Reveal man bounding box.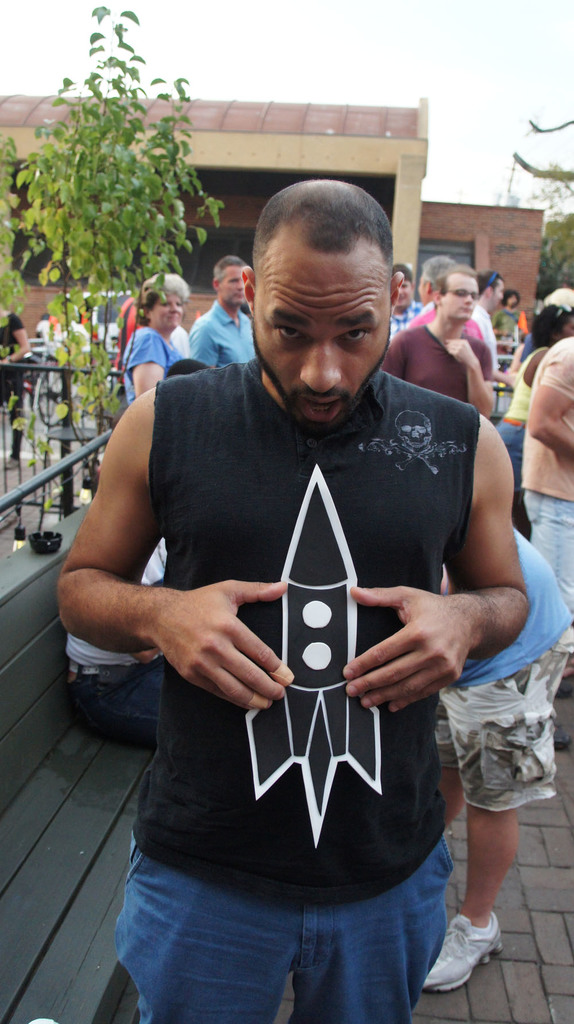
Revealed: (x1=381, y1=262, x2=496, y2=417).
